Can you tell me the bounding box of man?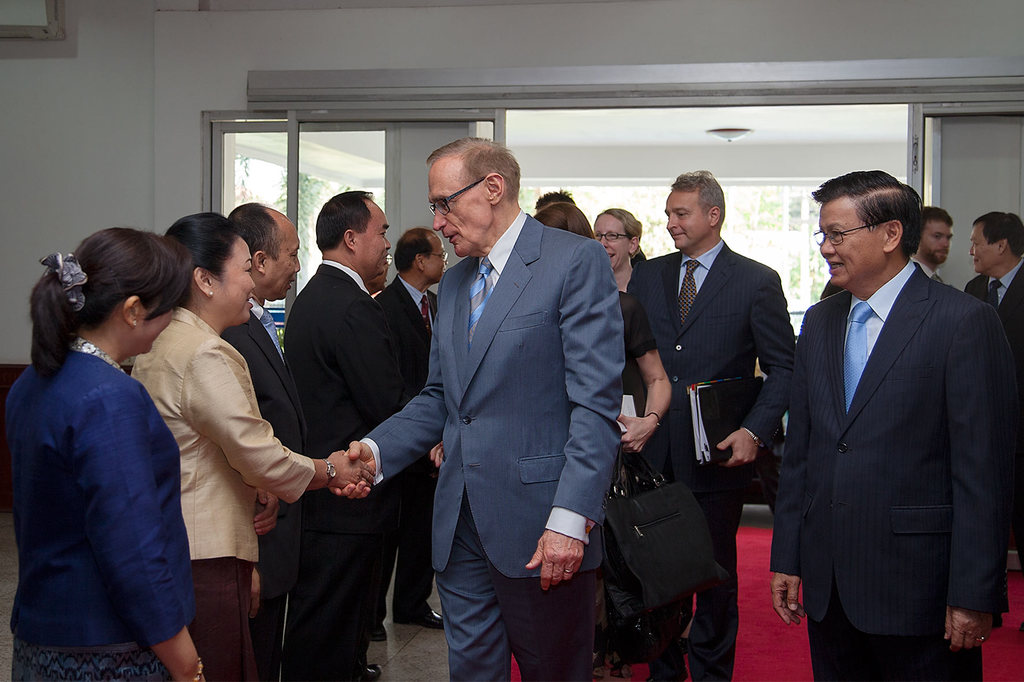
[908, 207, 950, 283].
